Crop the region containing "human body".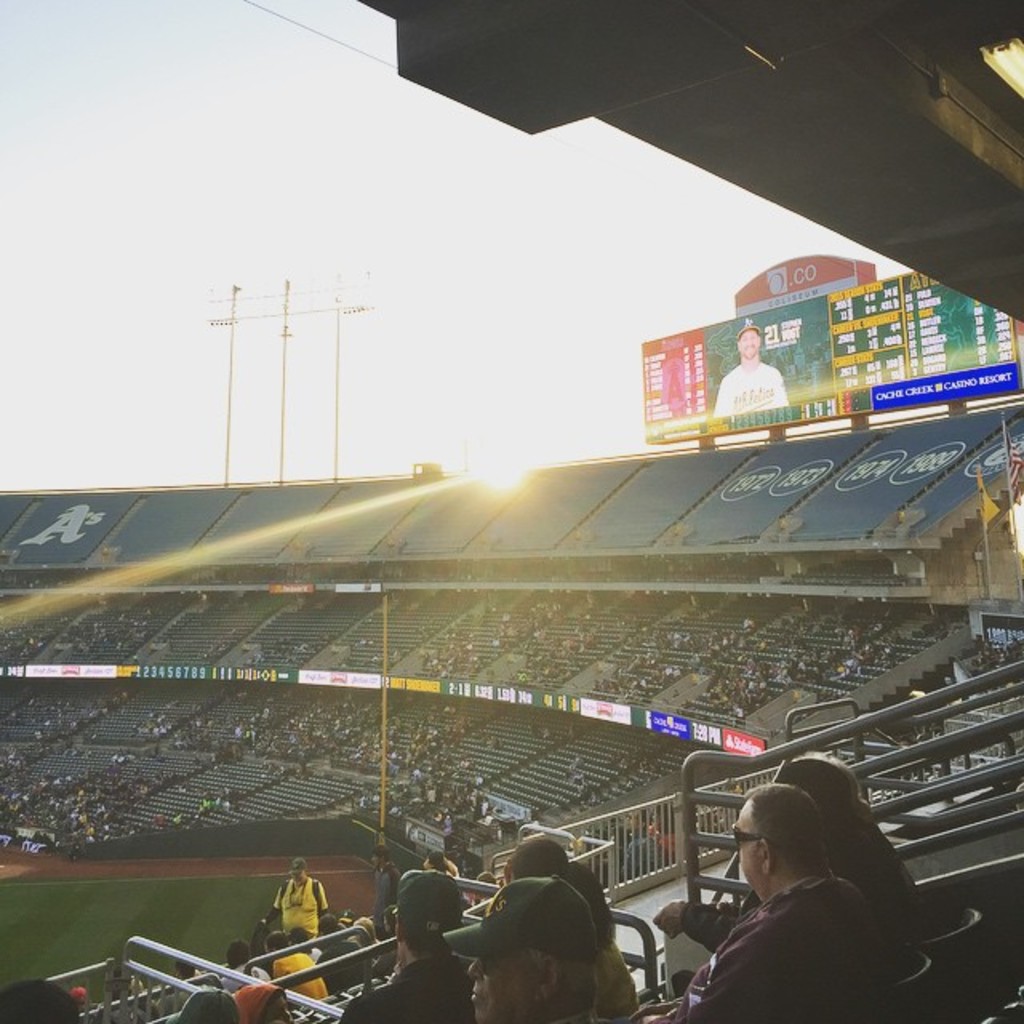
Crop region: [x1=766, y1=747, x2=915, y2=978].
